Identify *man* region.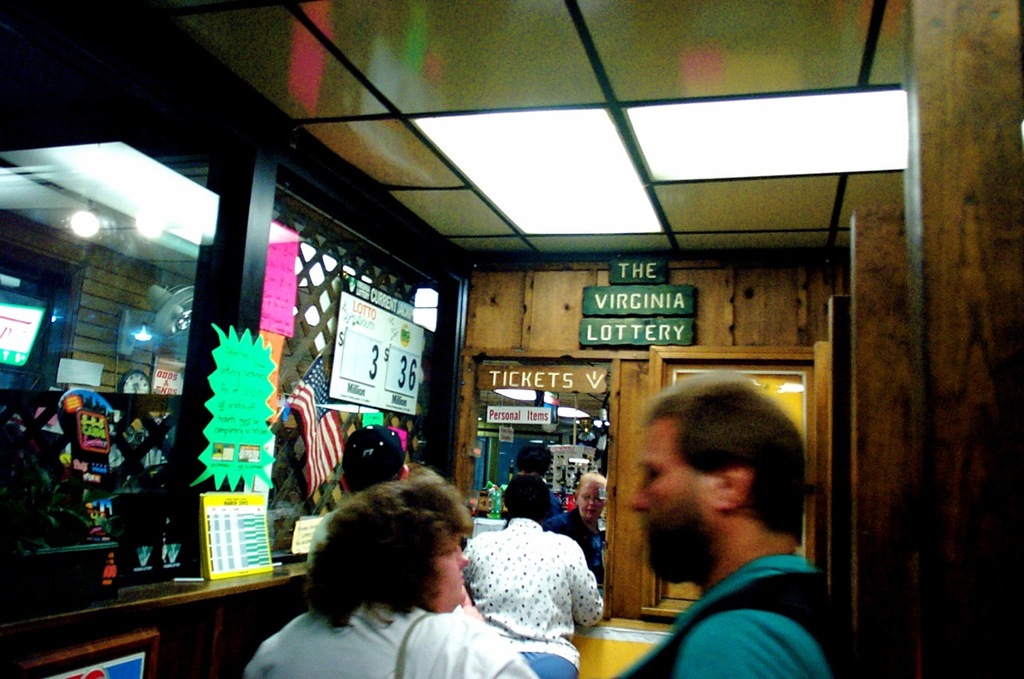
Region: (452, 470, 611, 678).
